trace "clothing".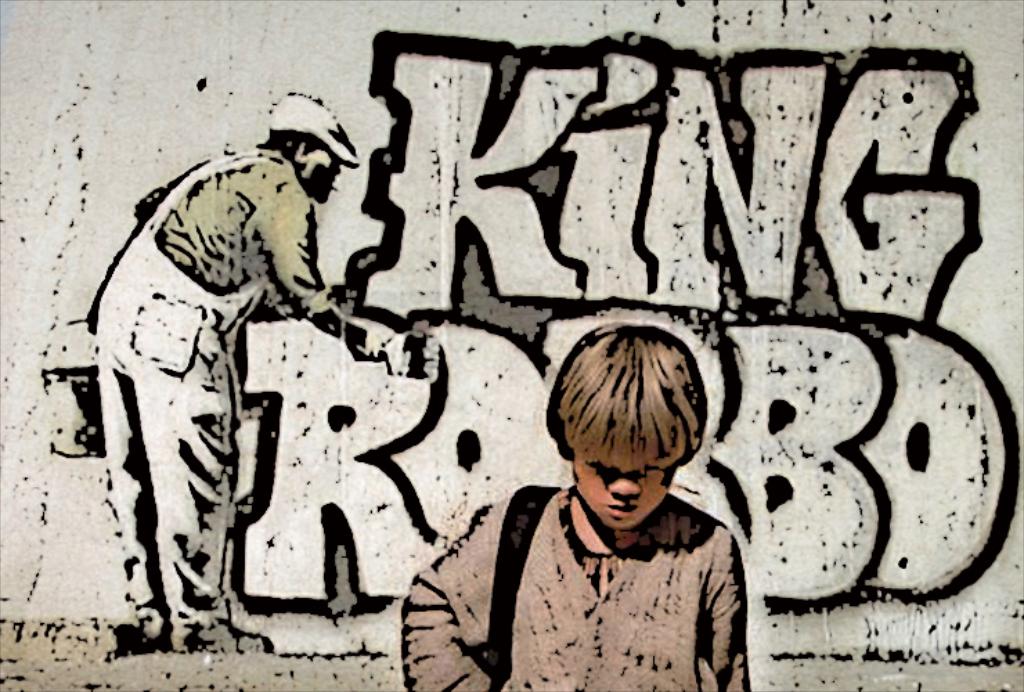
Traced to <region>397, 469, 753, 691</region>.
